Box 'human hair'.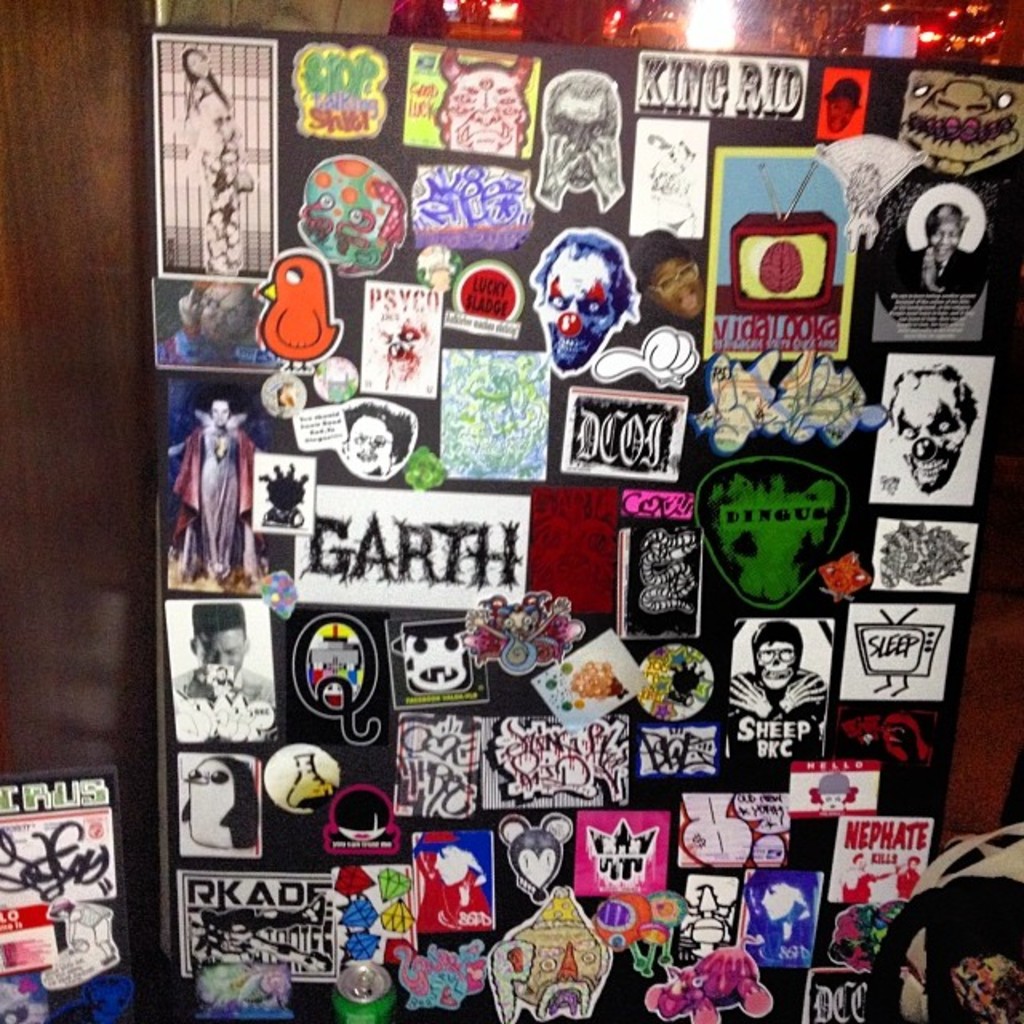
crop(341, 405, 411, 462).
